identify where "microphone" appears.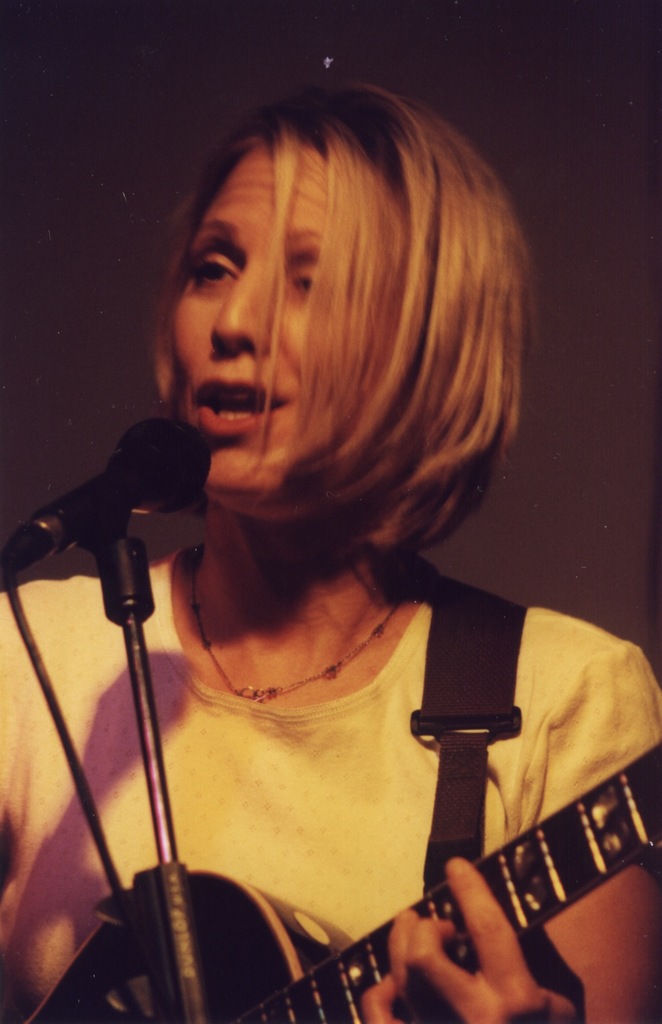
Appears at pyautogui.locateOnScreen(36, 424, 225, 556).
